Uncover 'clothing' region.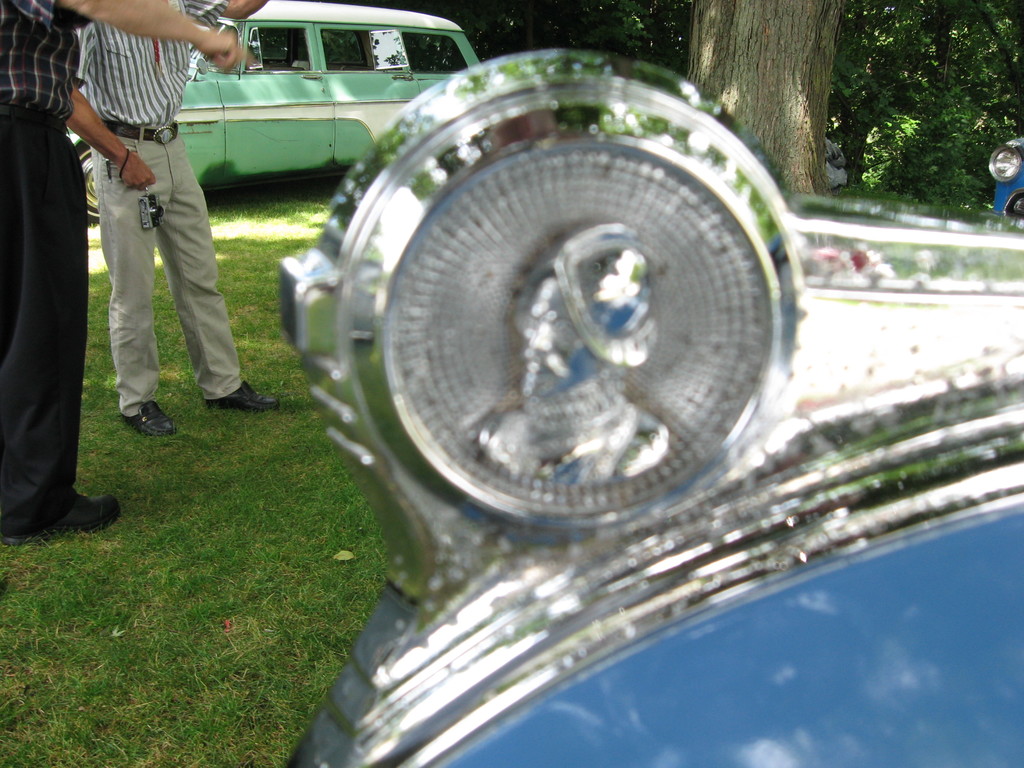
Uncovered: bbox(61, 10, 239, 436).
